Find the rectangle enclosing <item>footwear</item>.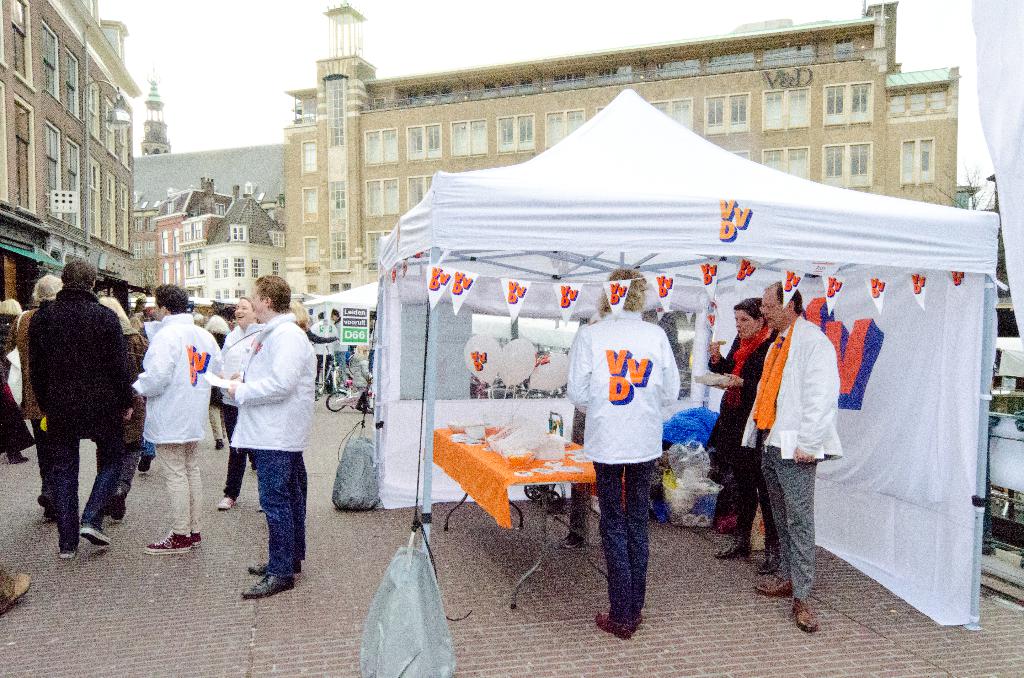
<region>10, 449, 44, 469</region>.
